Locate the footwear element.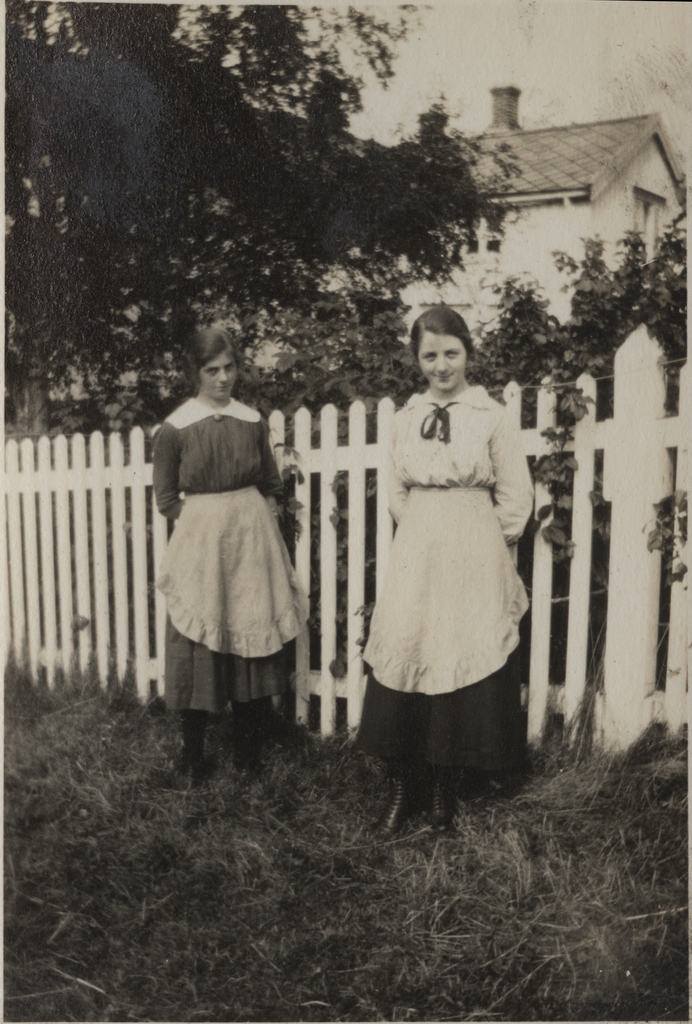
Element bbox: locate(174, 758, 205, 793).
